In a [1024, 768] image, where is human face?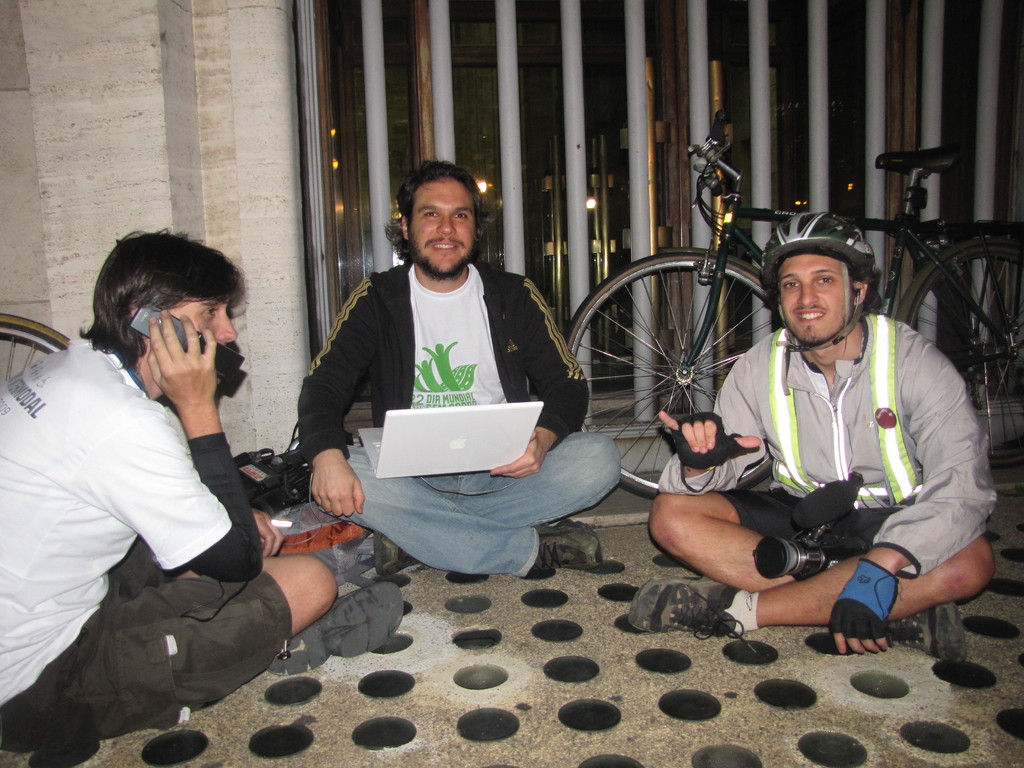
{"x1": 403, "y1": 177, "x2": 483, "y2": 268}.
